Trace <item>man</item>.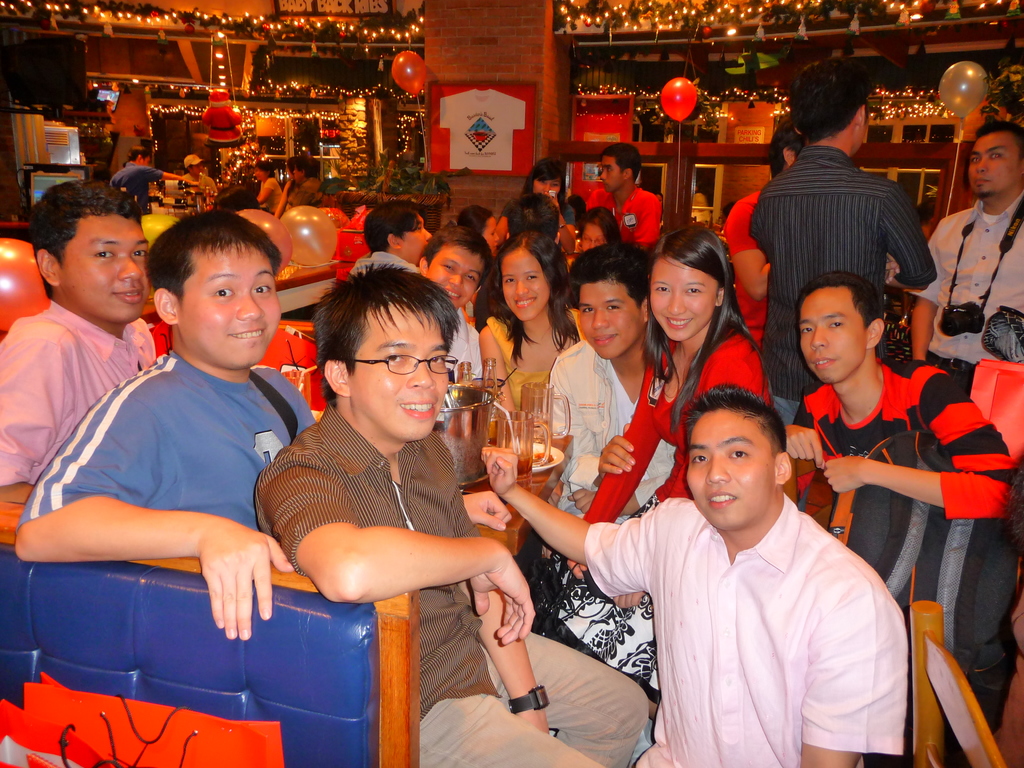
Traced to bbox=(354, 196, 436, 274).
